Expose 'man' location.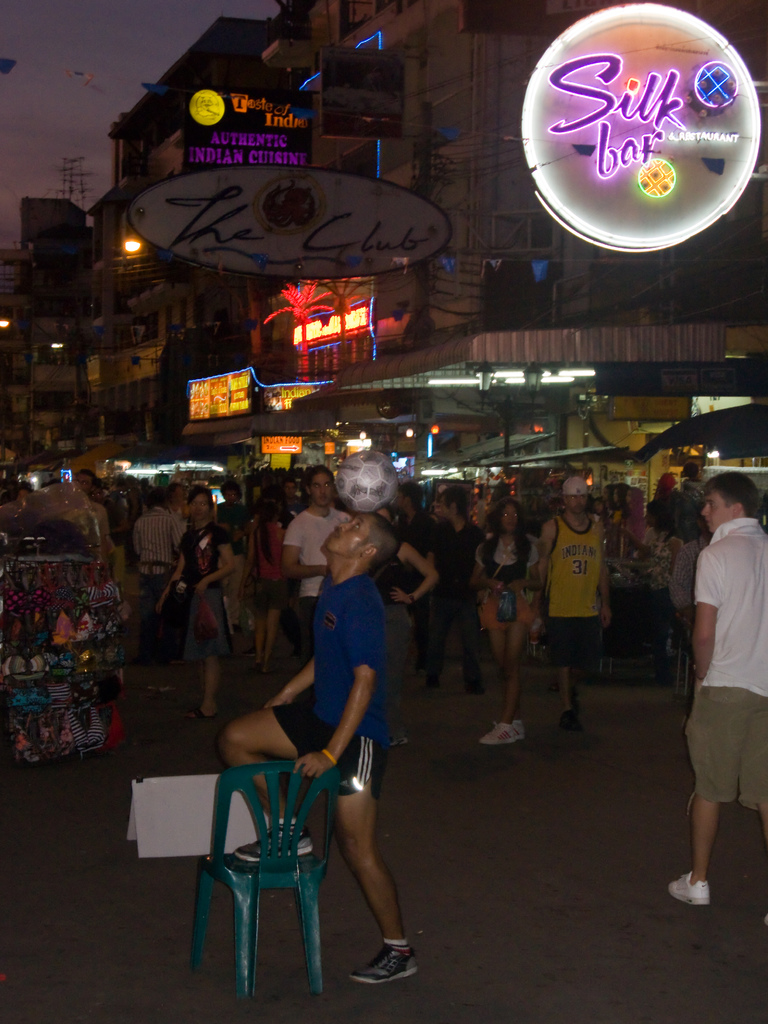
Exposed at 76 467 111 572.
